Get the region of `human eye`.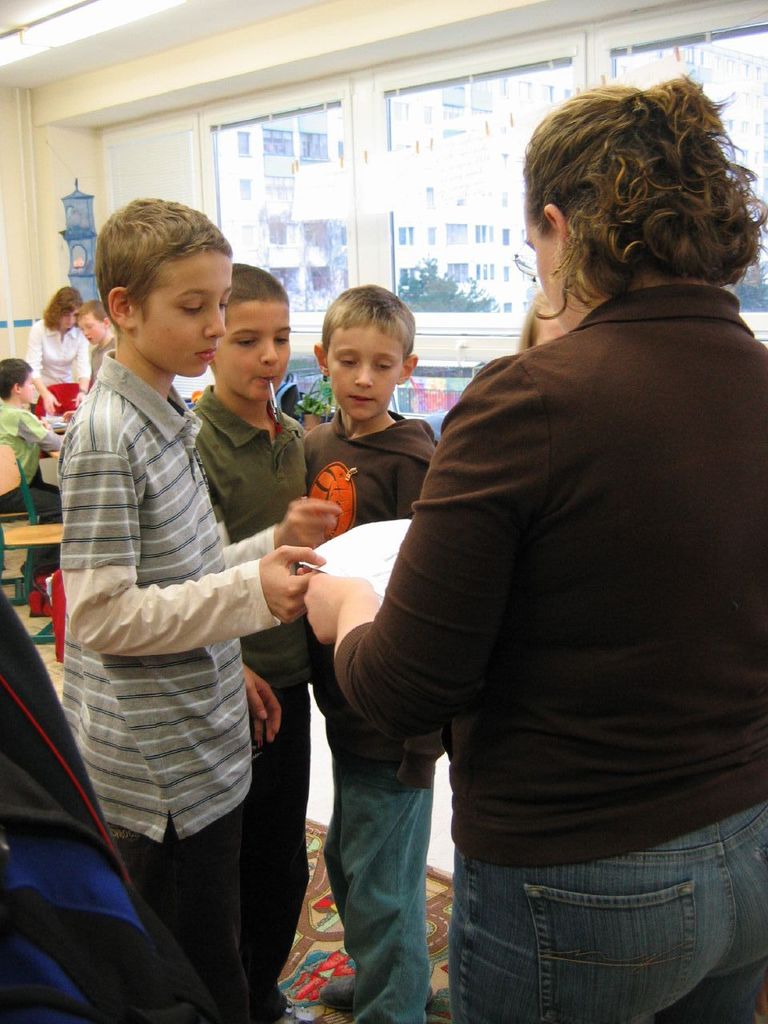
<box>180,298,205,316</box>.
